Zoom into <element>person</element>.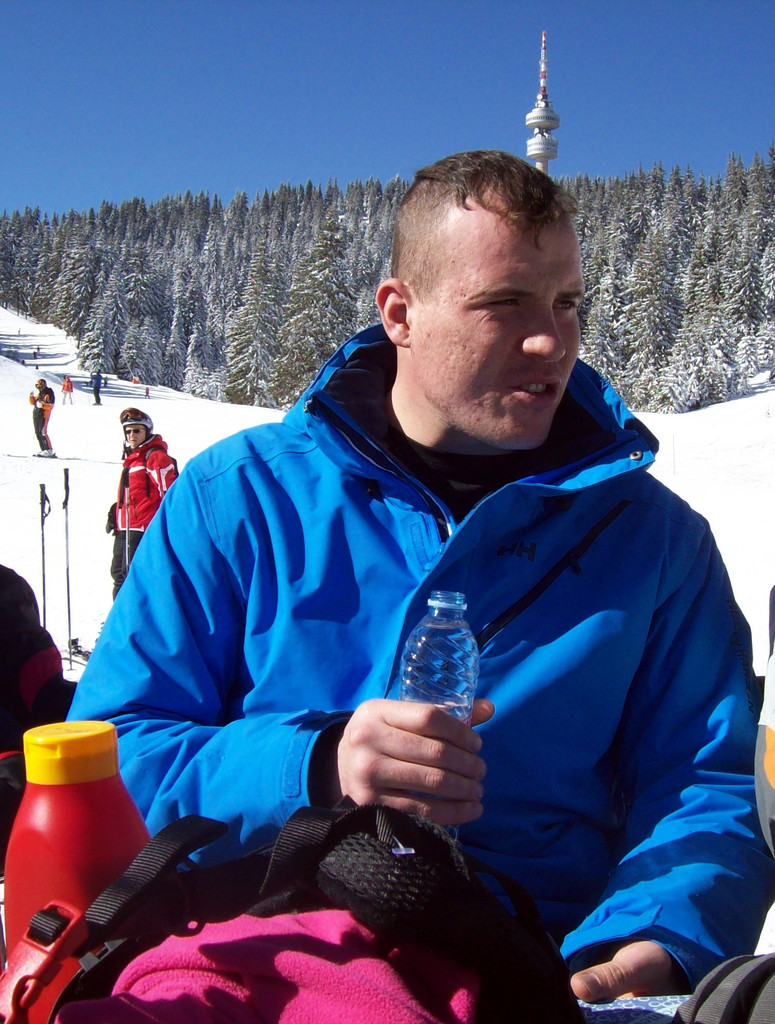
Zoom target: <bbox>56, 145, 774, 1002</bbox>.
